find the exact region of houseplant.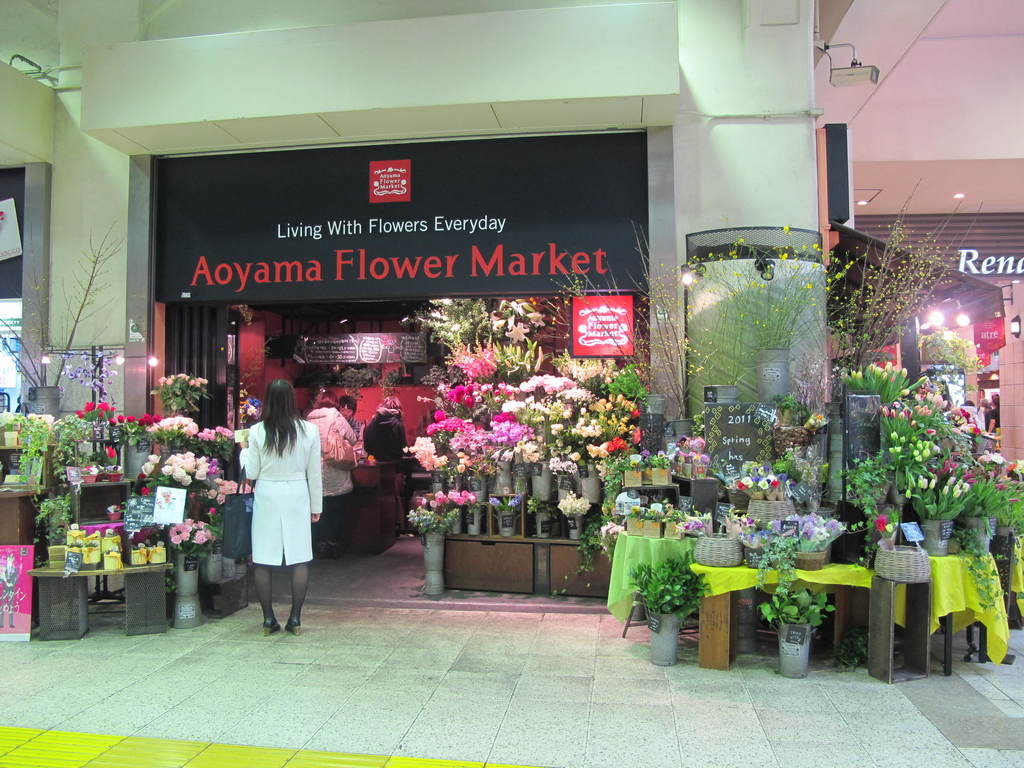
Exact region: {"left": 440, "top": 445, "right": 471, "bottom": 535}.
